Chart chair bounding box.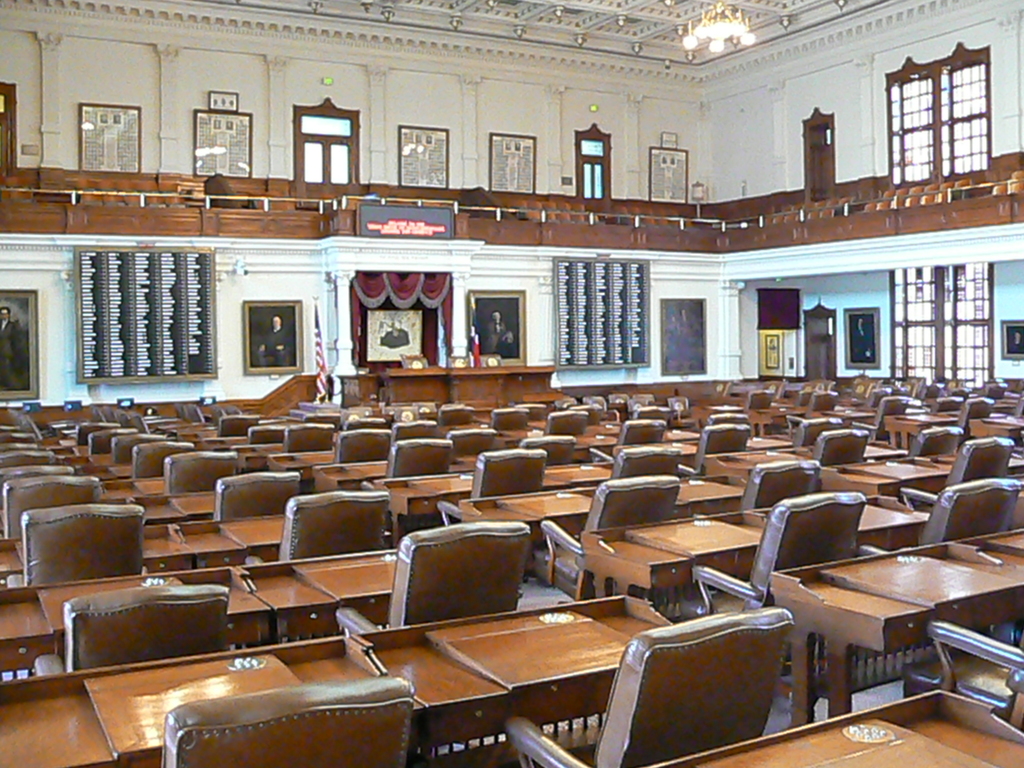
Charted: 508,604,794,767.
